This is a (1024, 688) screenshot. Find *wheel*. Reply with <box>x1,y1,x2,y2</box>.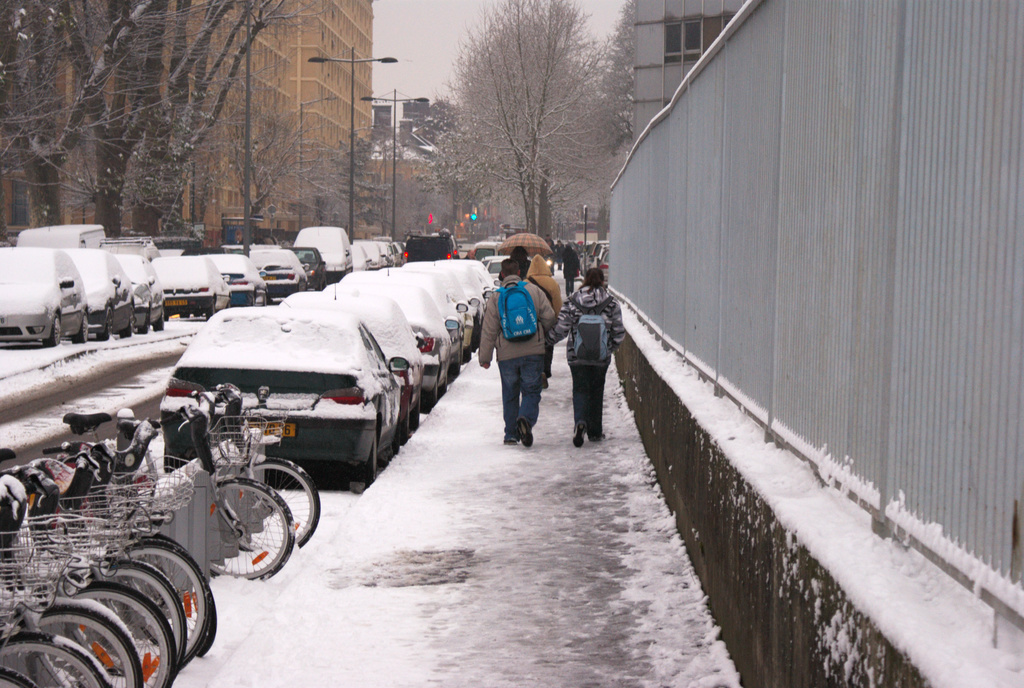
<box>44,314,67,346</box>.
